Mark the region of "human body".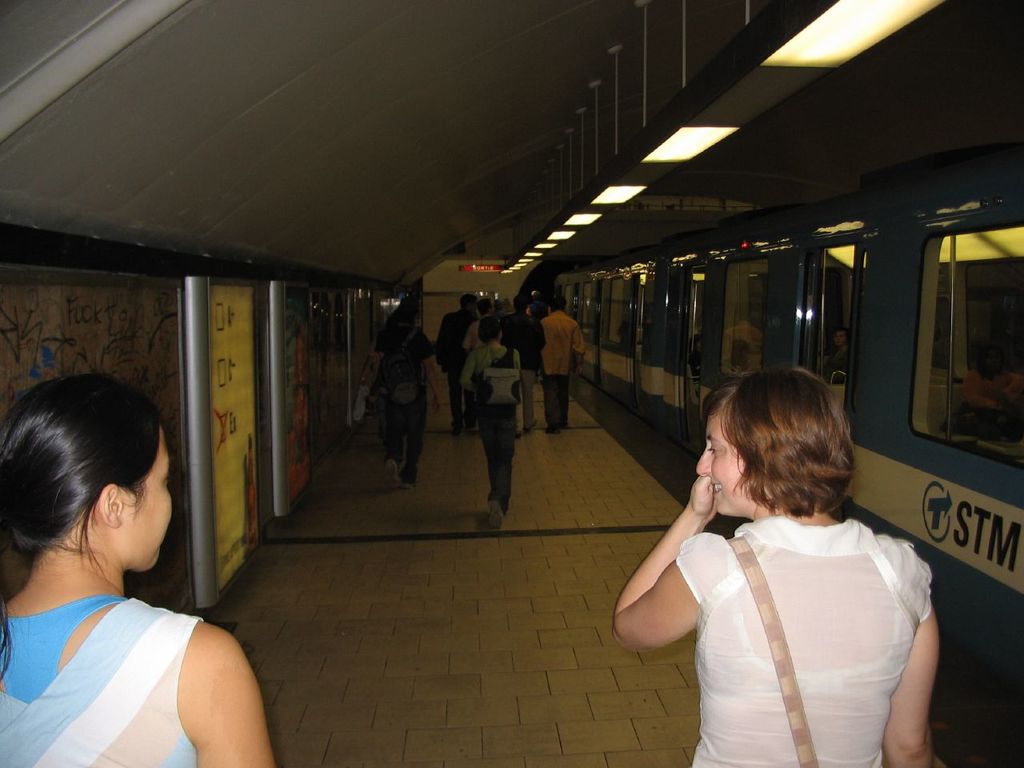
Region: x1=431 y1=294 x2=486 y2=426.
